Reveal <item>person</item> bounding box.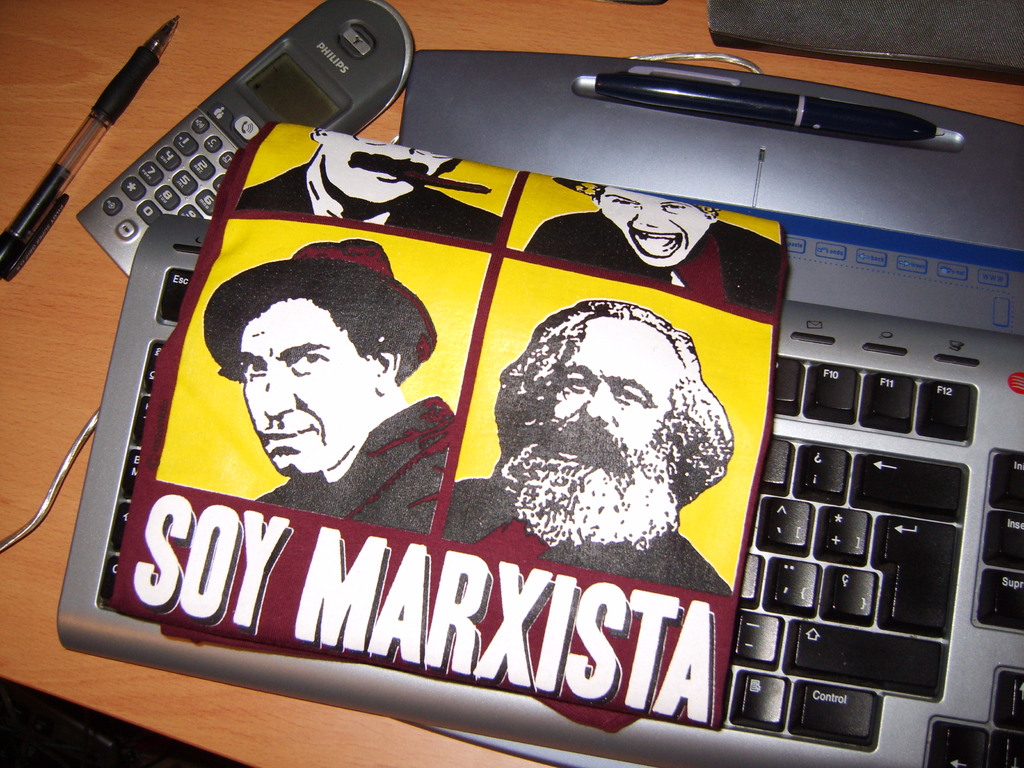
Revealed: region(445, 301, 734, 598).
